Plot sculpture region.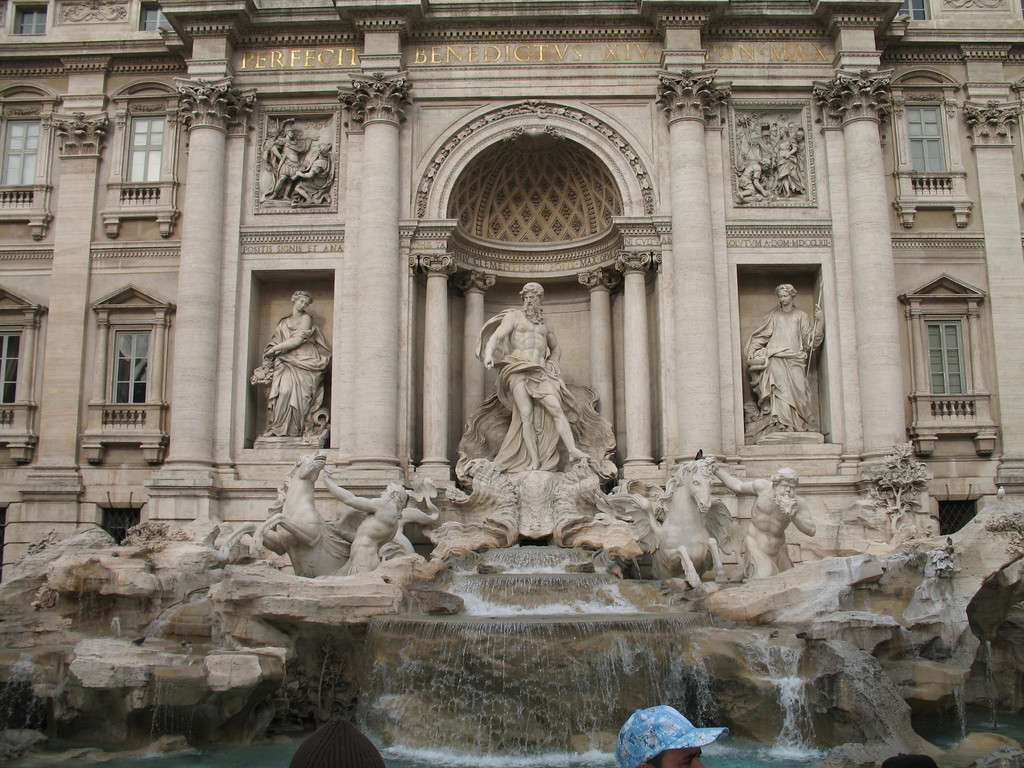
Plotted at [x1=735, y1=155, x2=770, y2=202].
